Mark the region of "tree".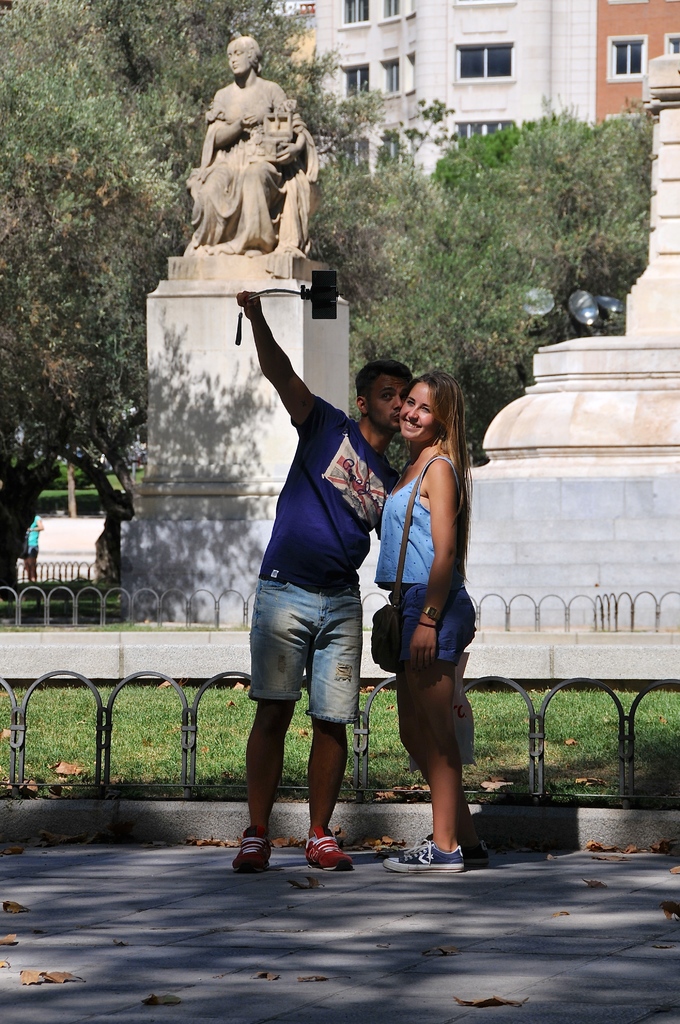
Region: (left=304, top=168, right=524, bottom=437).
